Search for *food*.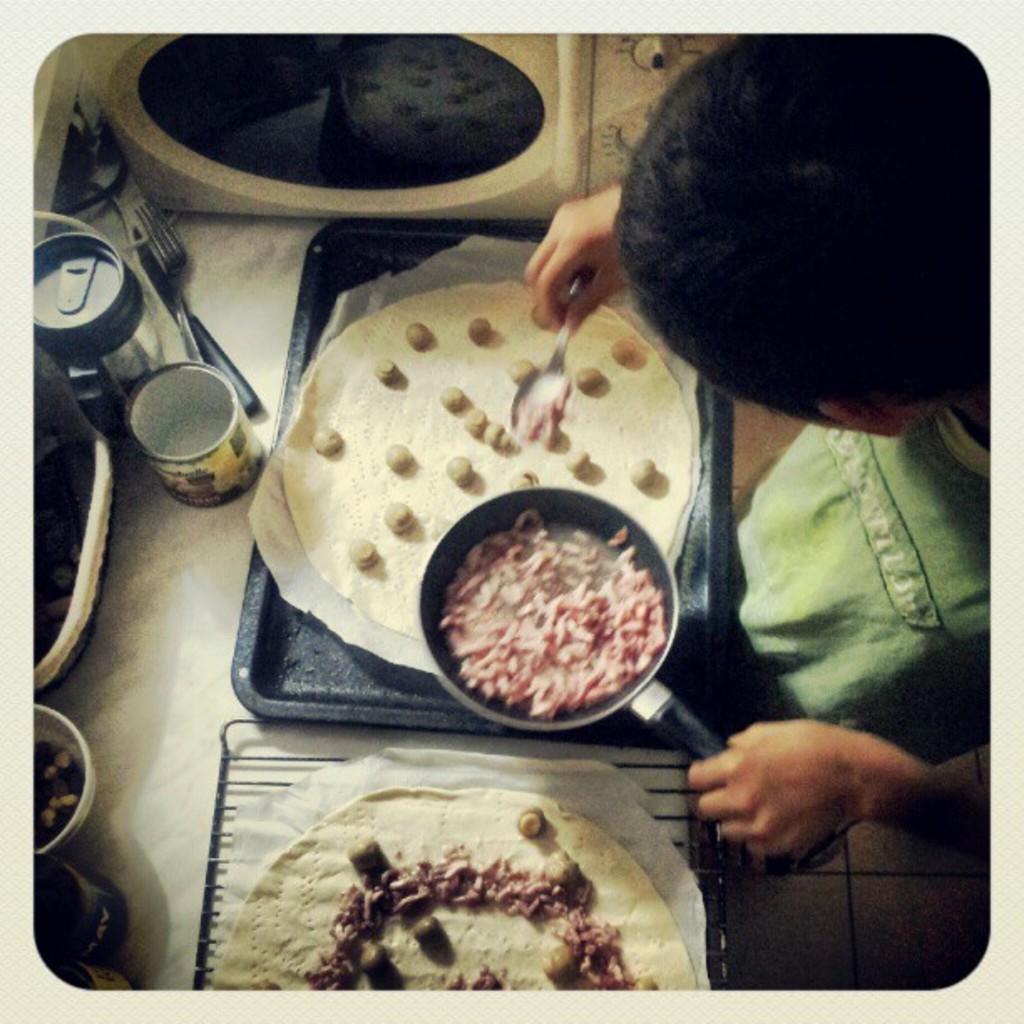
Found at crop(32, 738, 80, 852).
